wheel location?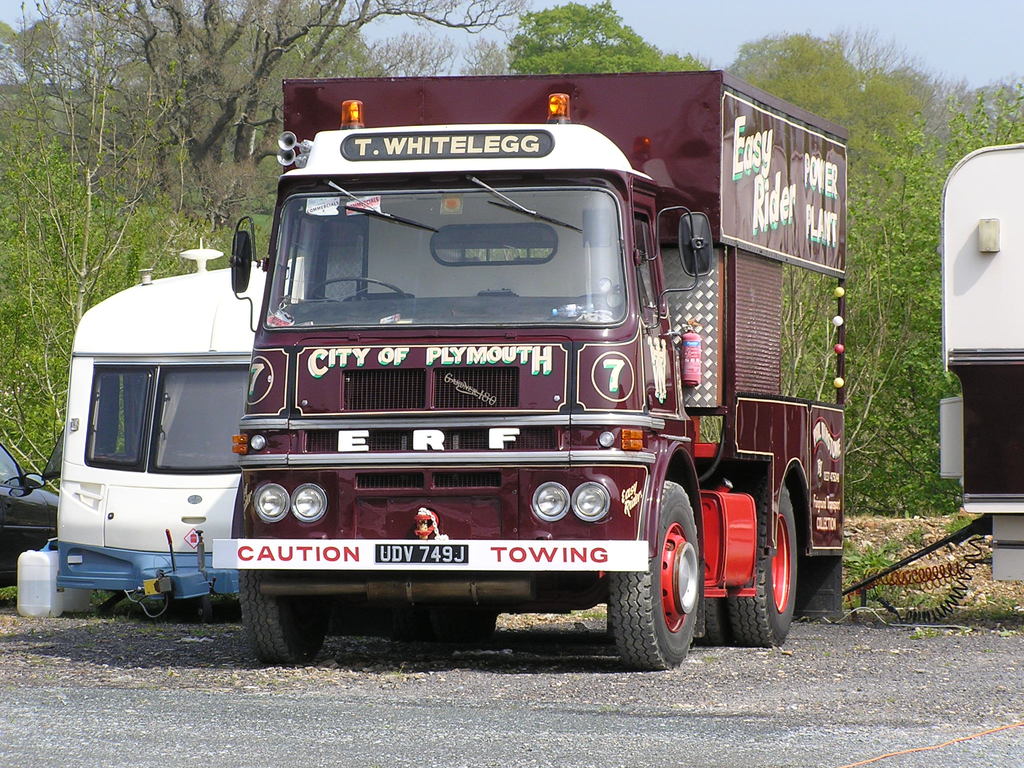
l=308, t=276, r=409, b=302
